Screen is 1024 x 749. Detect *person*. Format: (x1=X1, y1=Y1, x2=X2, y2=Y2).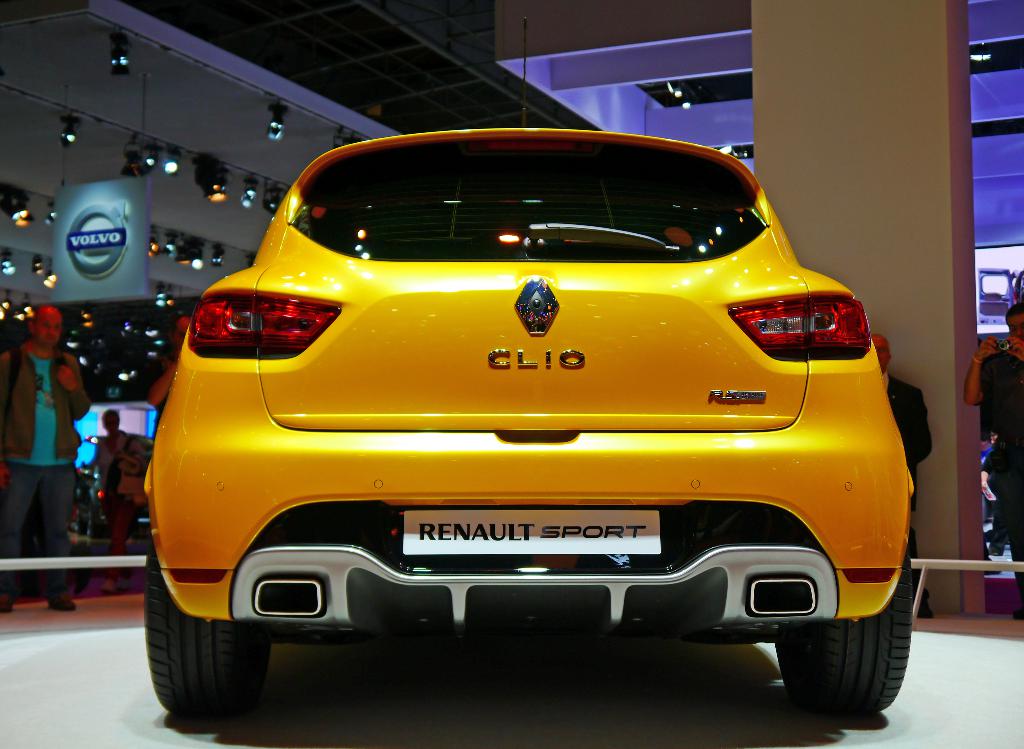
(x1=12, y1=309, x2=92, y2=614).
